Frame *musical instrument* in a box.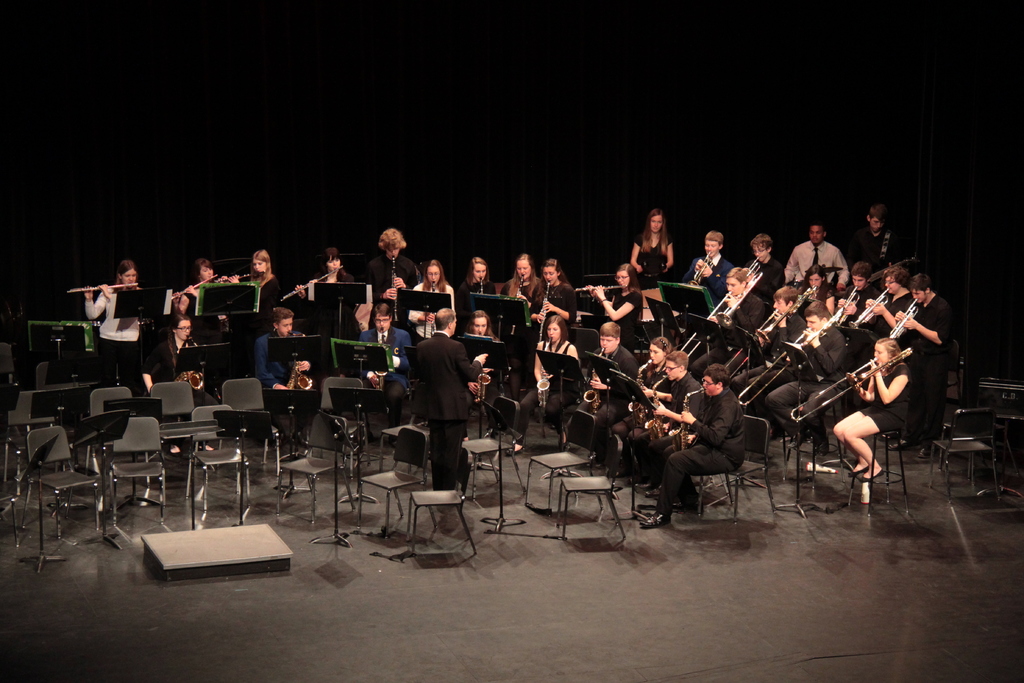
l=378, t=323, r=391, b=378.
